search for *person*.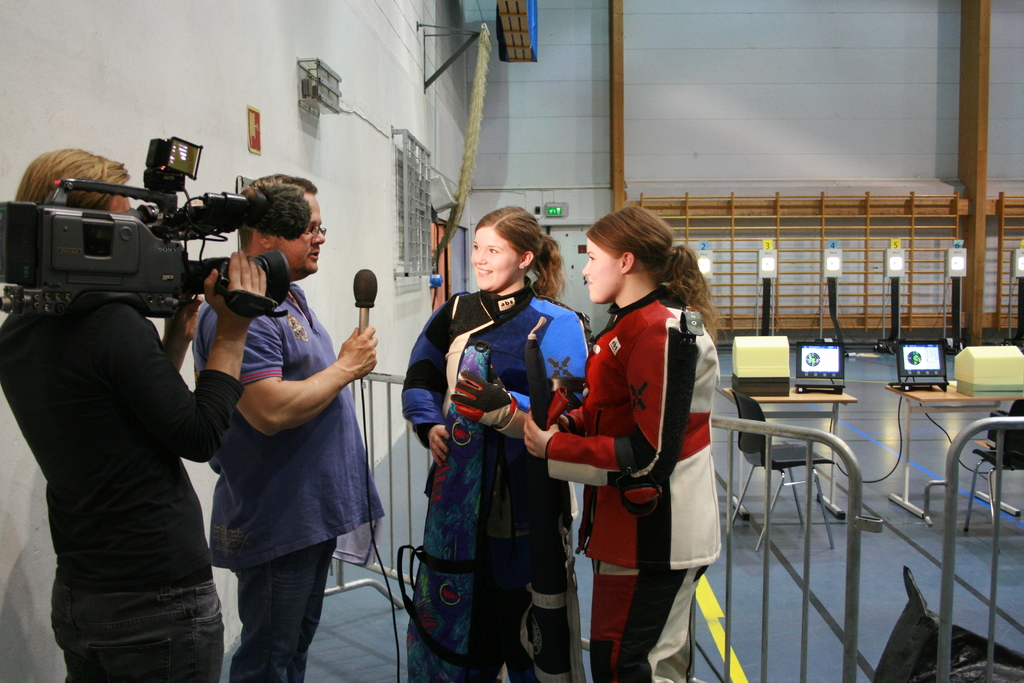
Found at <region>189, 168, 388, 682</region>.
